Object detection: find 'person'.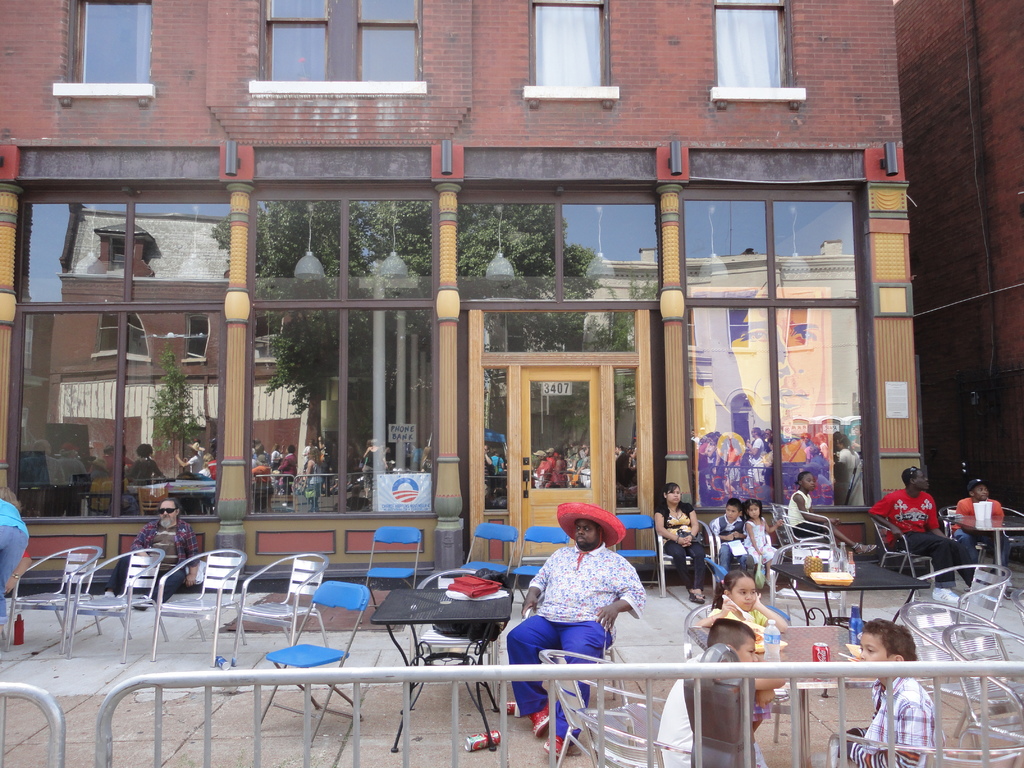
bbox=[659, 616, 788, 767].
